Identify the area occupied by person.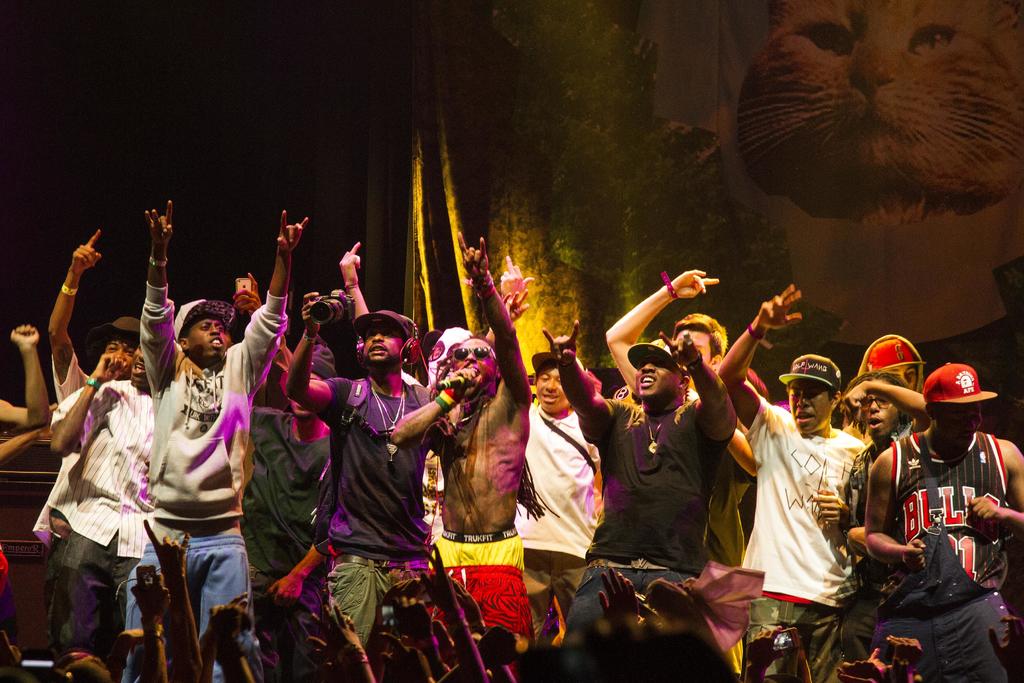
Area: bbox=[281, 288, 432, 653].
